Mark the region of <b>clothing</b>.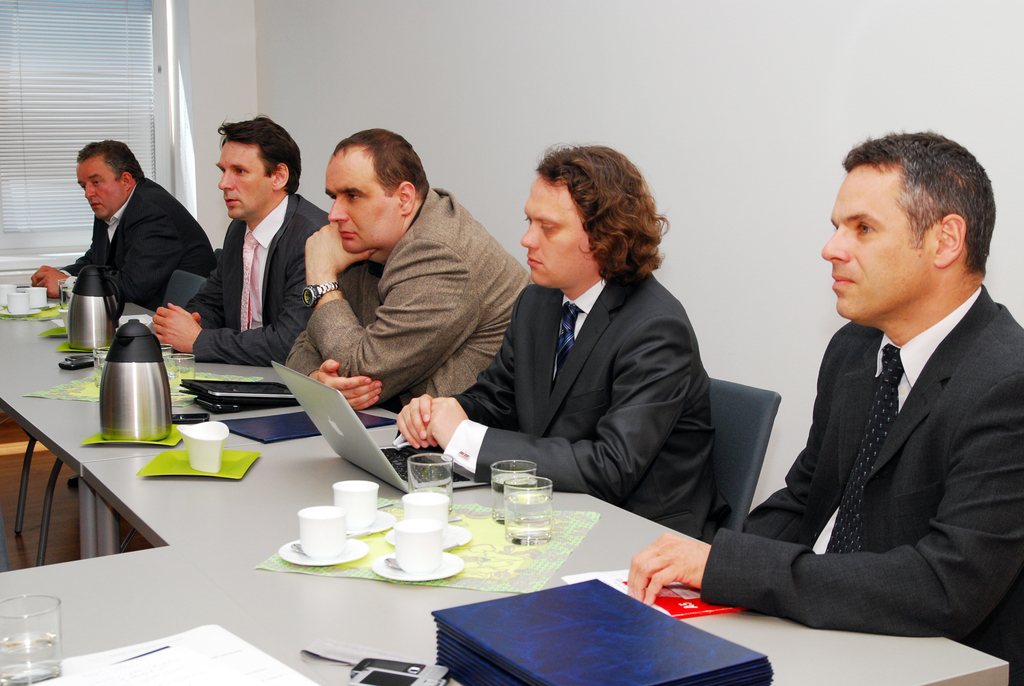
Region: [x1=390, y1=269, x2=735, y2=542].
